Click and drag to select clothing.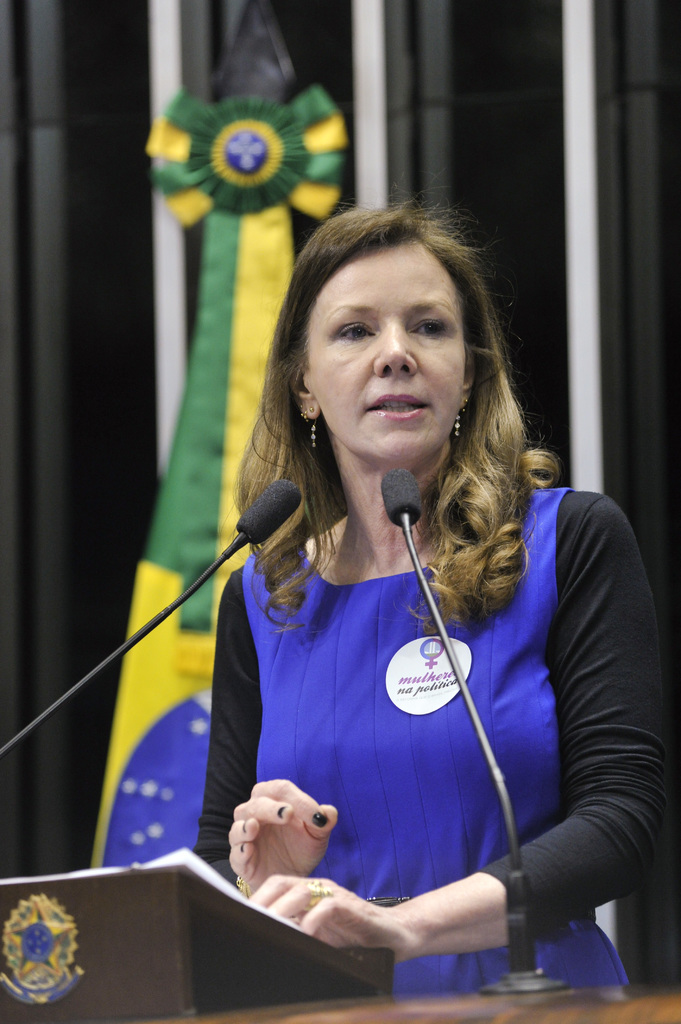
Selection: x1=160, y1=347, x2=626, y2=982.
